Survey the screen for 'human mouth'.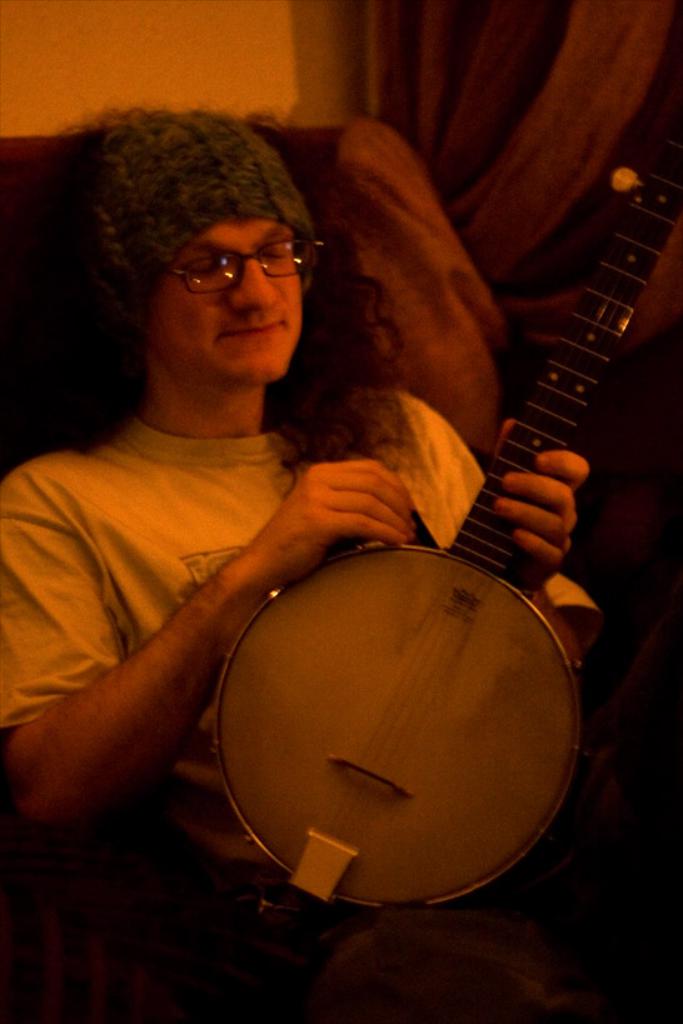
Survey found: (left=210, top=318, right=289, bottom=349).
